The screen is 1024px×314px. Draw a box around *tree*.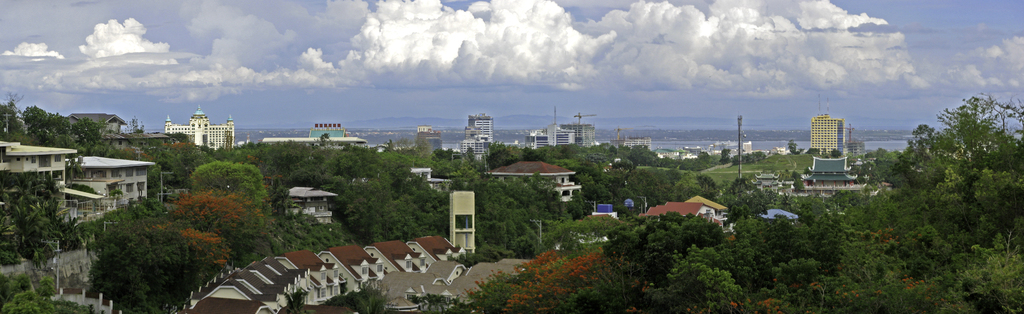
152, 130, 194, 173.
